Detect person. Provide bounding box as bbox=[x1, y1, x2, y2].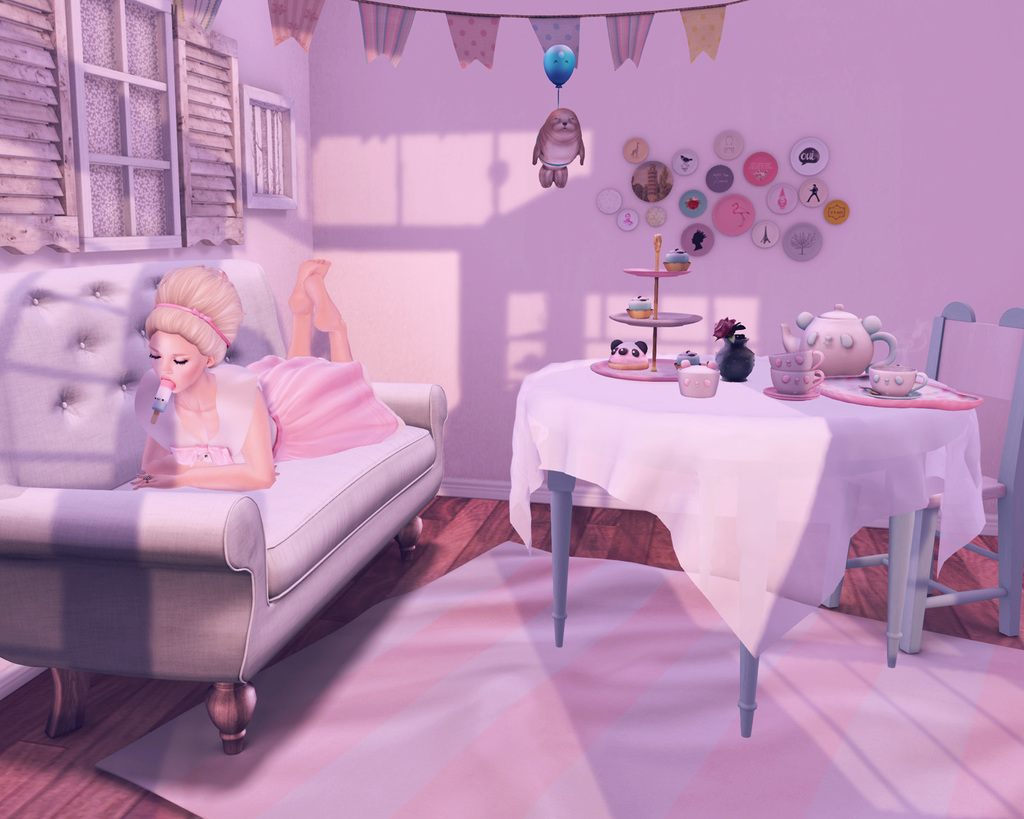
bbox=[134, 262, 395, 493].
